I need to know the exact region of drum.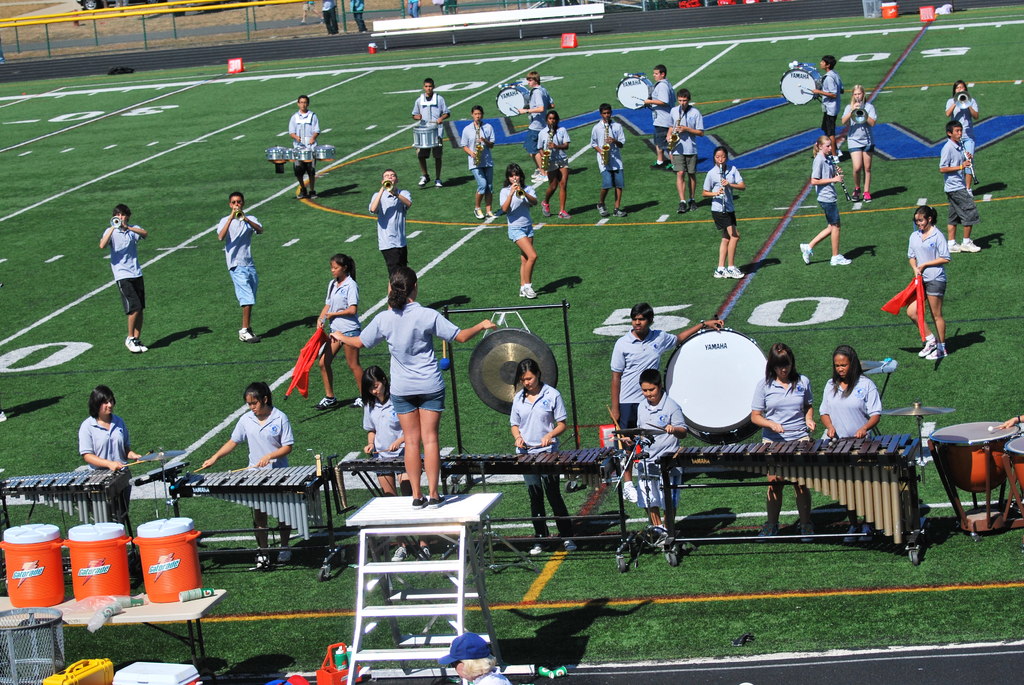
Region: bbox=(664, 326, 766, 446).
